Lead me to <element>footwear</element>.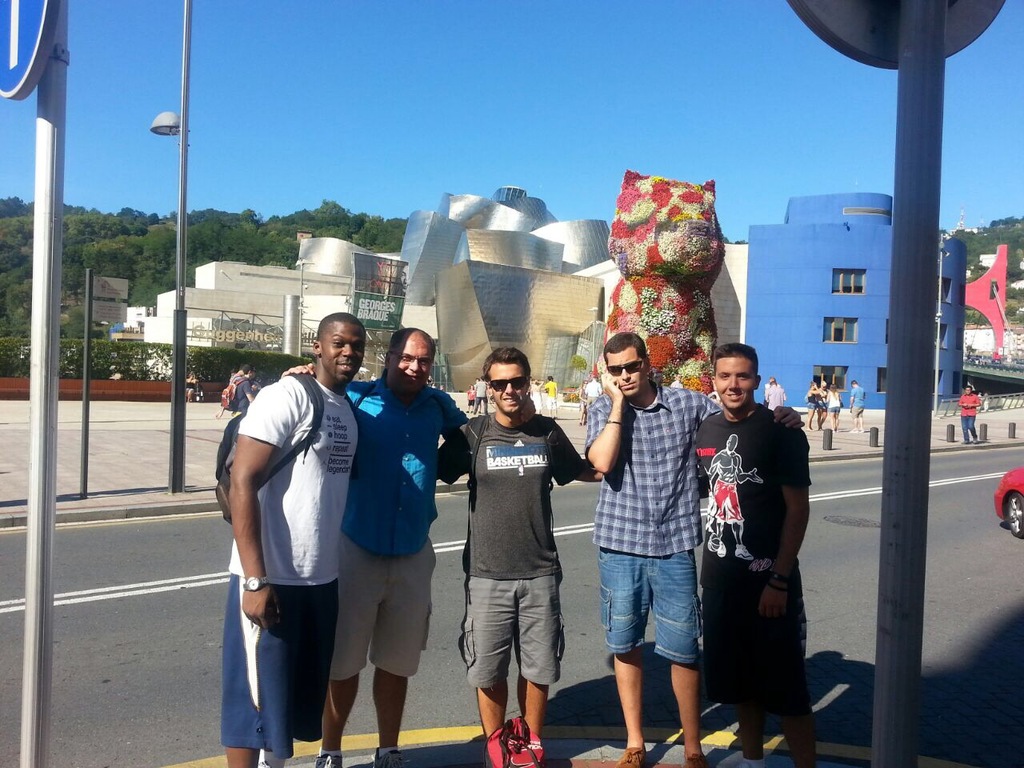
Lead to pyautogui.locateOnScreen(309, 754, 345, 767).
